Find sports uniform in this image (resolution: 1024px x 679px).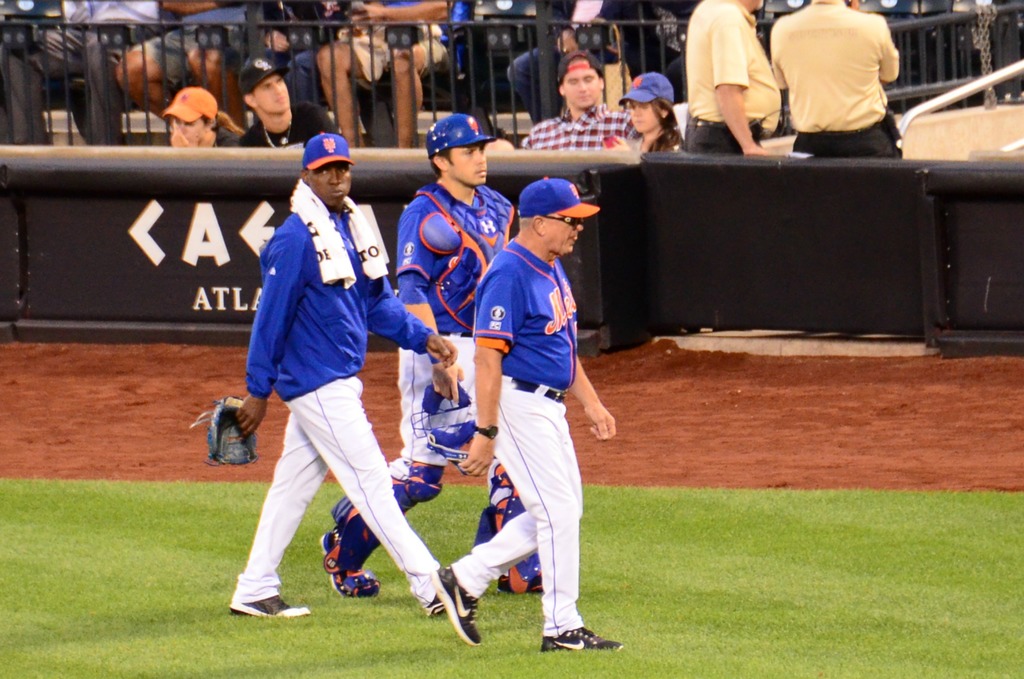
locate(311, 163, 452, 605).
